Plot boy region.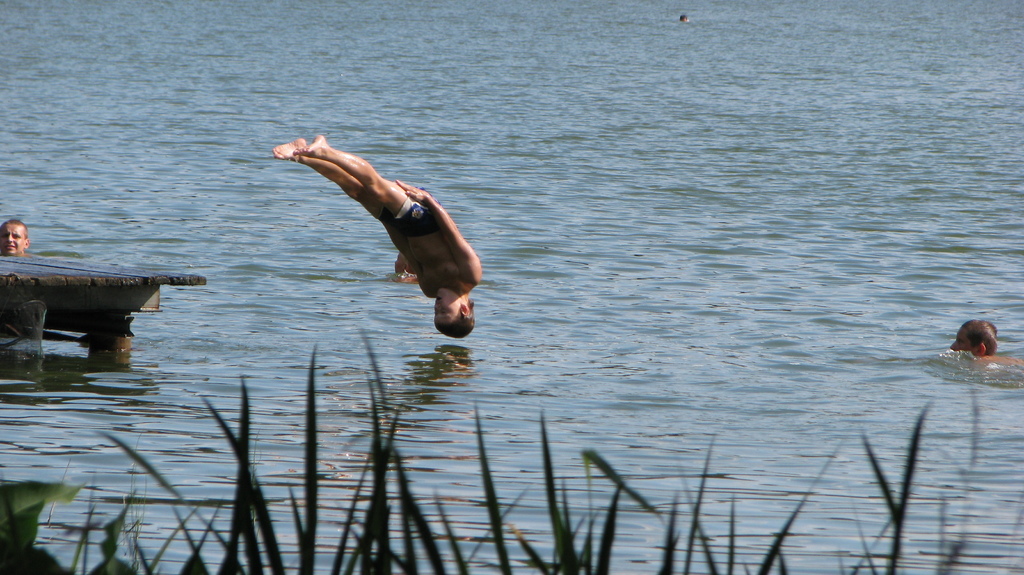
Plotted at locate(250, 125, 504, 350).
